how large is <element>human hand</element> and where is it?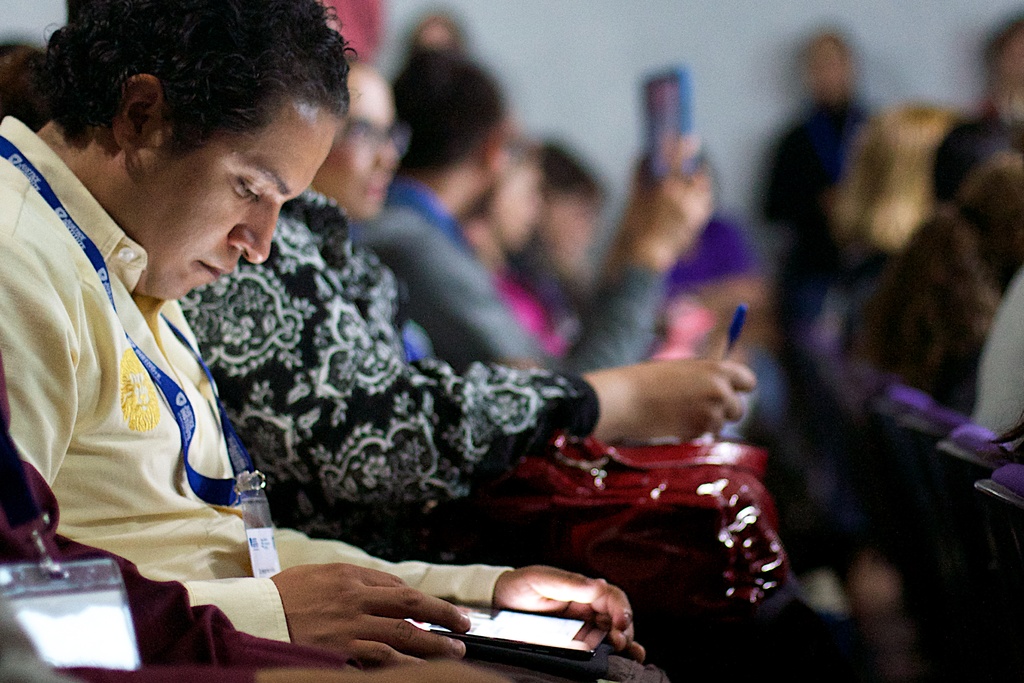
Bounding box: rect(492, 563, 649, 664).
